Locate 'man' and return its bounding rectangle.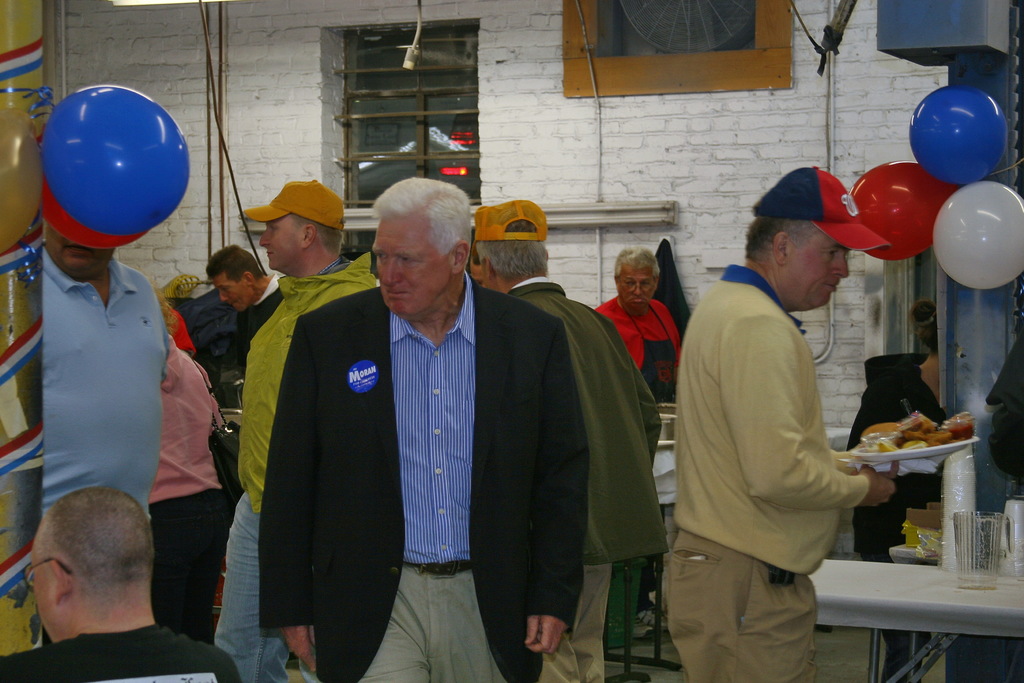
box=[42, 226, 173, 520].
